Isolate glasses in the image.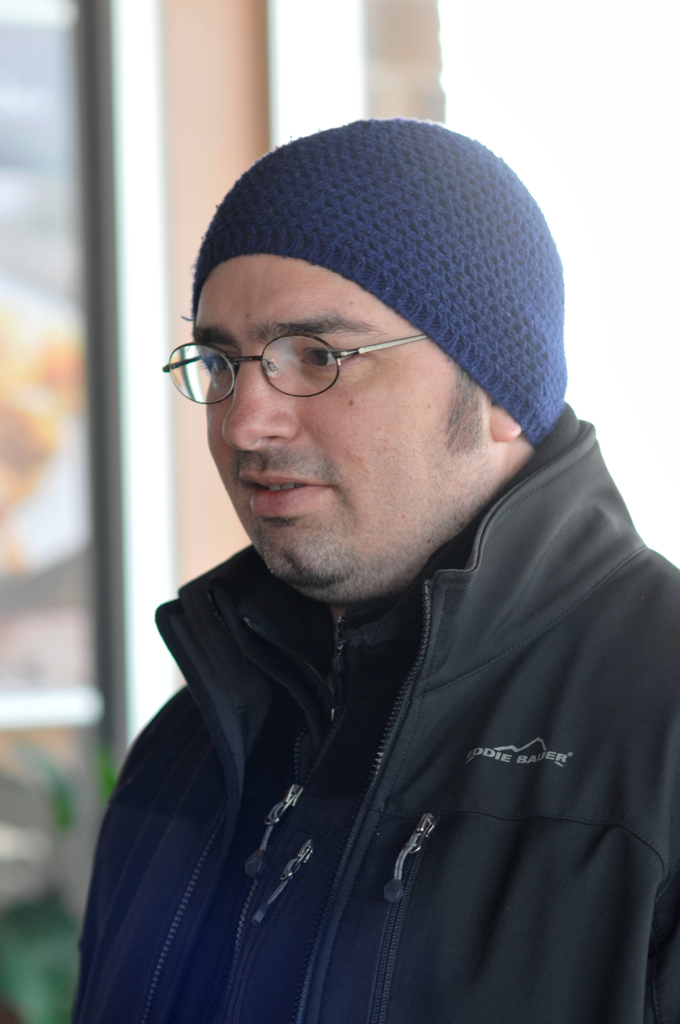
Isolated region: [156,332,429,416].
